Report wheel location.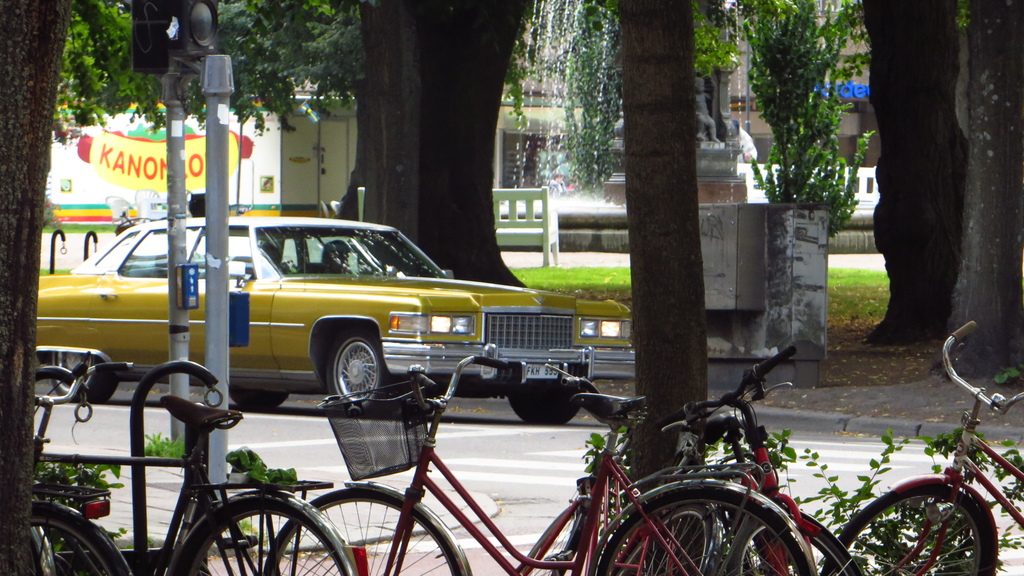
Report: (596,486,808,575).
